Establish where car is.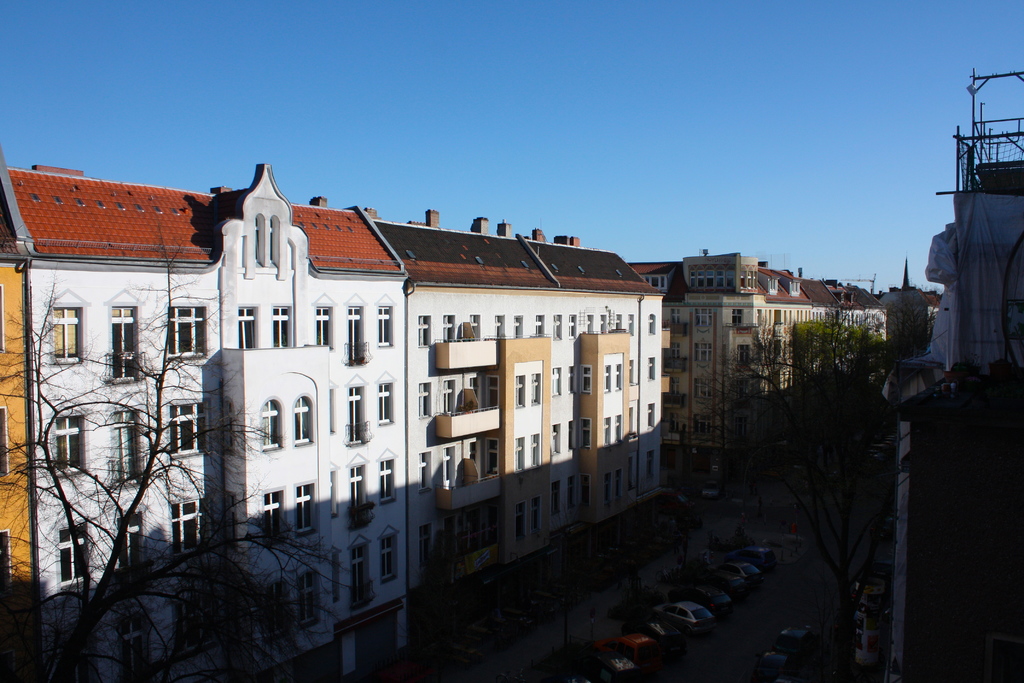
Established at [759,648,797,673].
